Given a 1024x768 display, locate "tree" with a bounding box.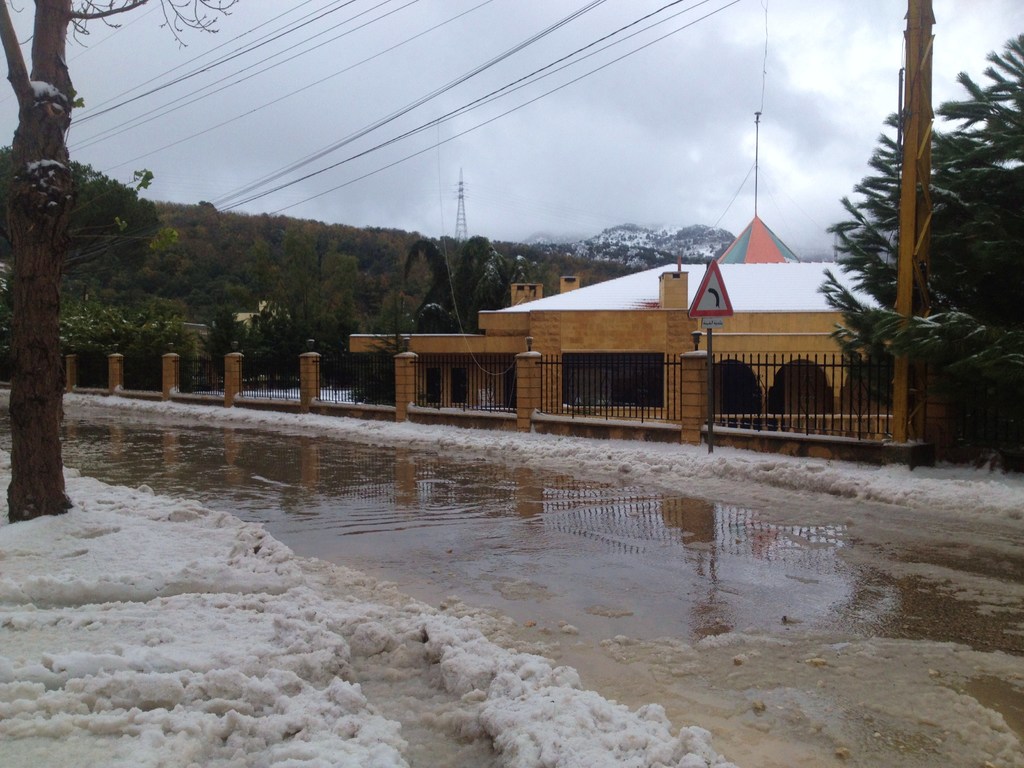
Located: 821/24/1023/448.
